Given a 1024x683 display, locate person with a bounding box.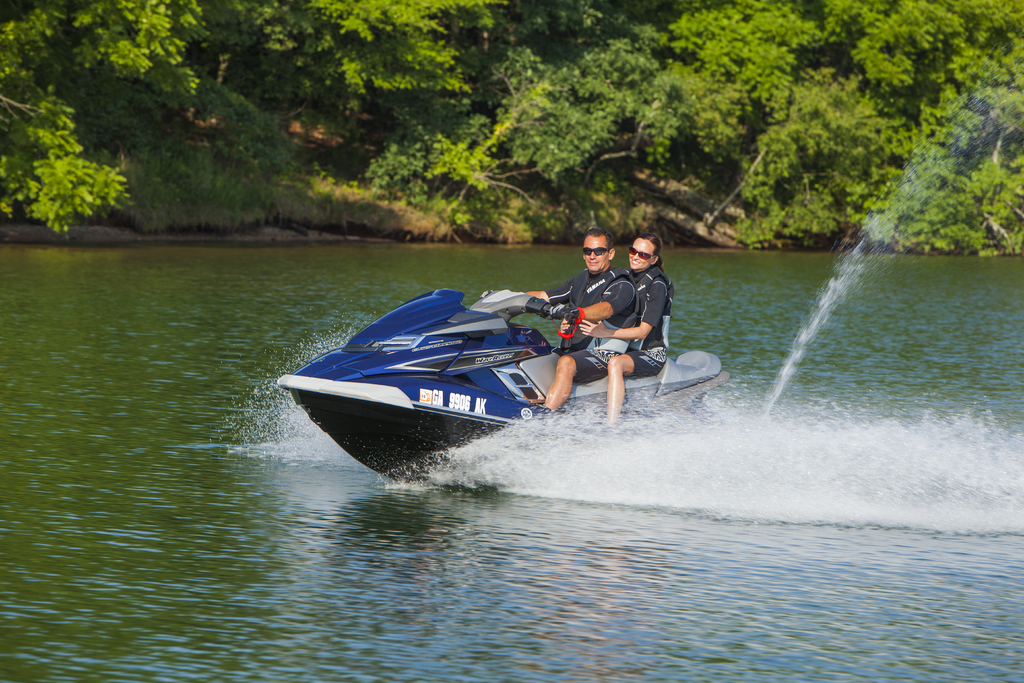
Located: rect(559, 229, 675, 423).
